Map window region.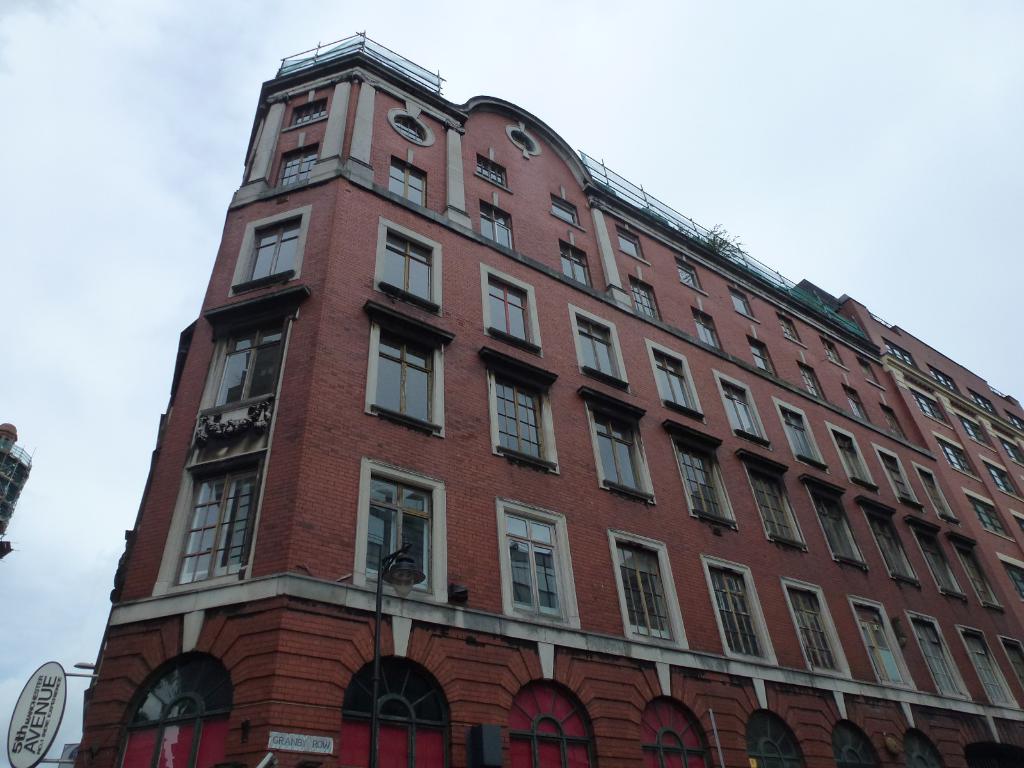
Mapped to (left=552, top=232, right=595, bottom=289).
